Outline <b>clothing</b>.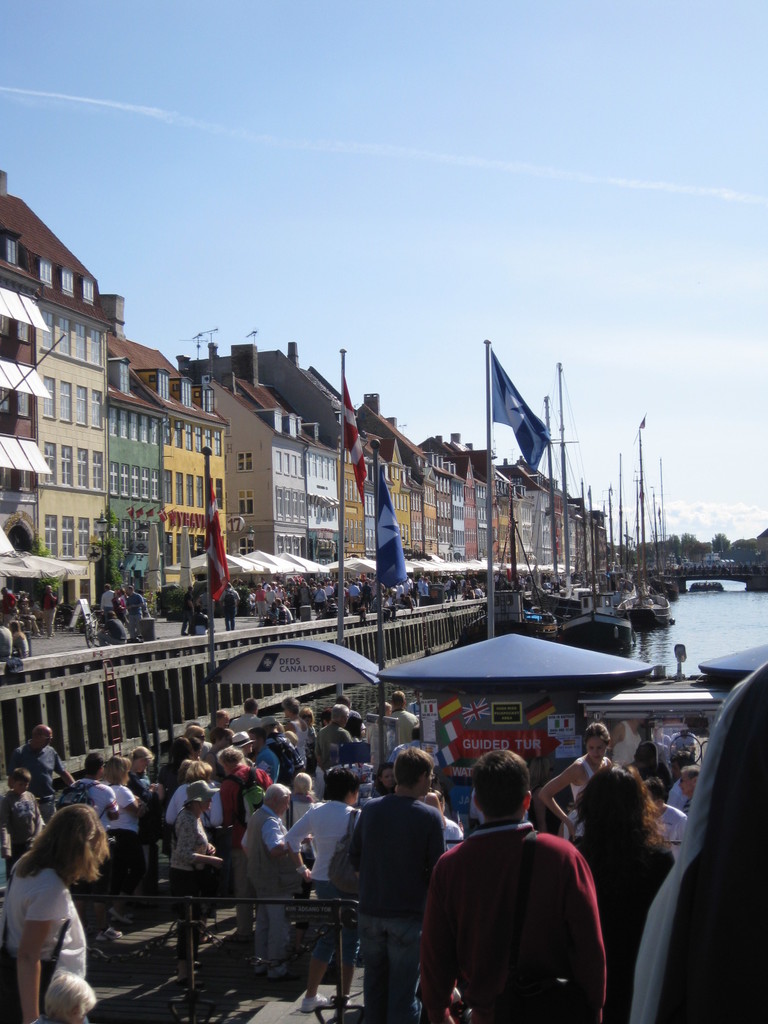
Outline: (668,734,696,751).
